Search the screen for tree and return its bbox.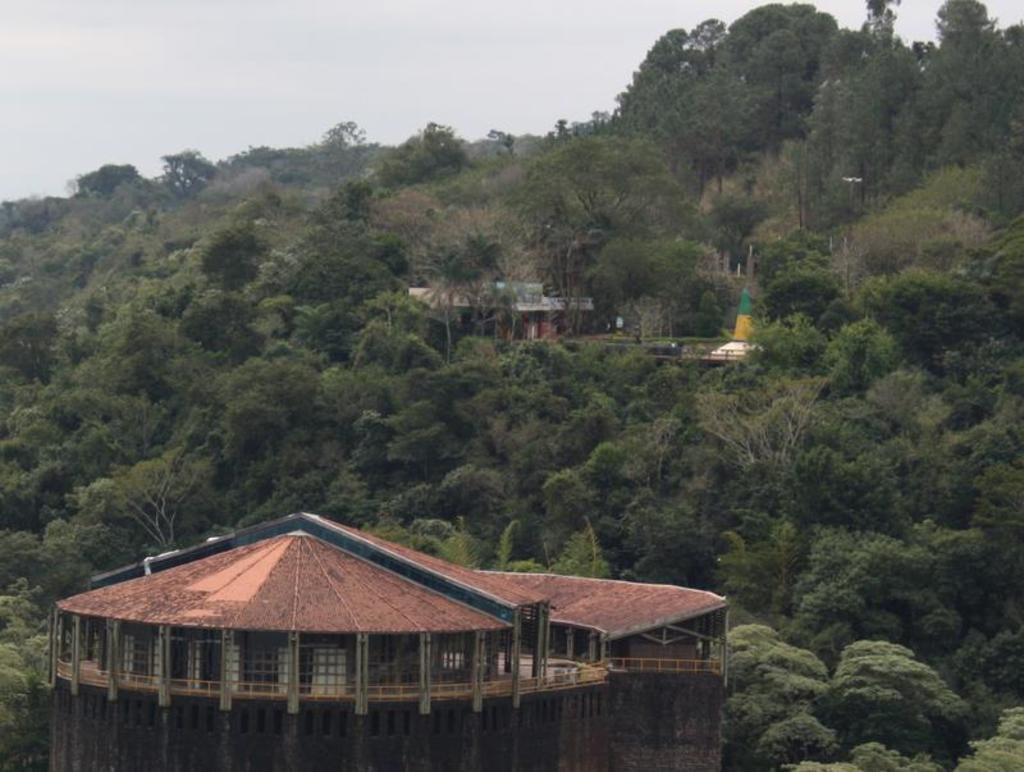
Found: bbox=(416, 275, 454, 358).
